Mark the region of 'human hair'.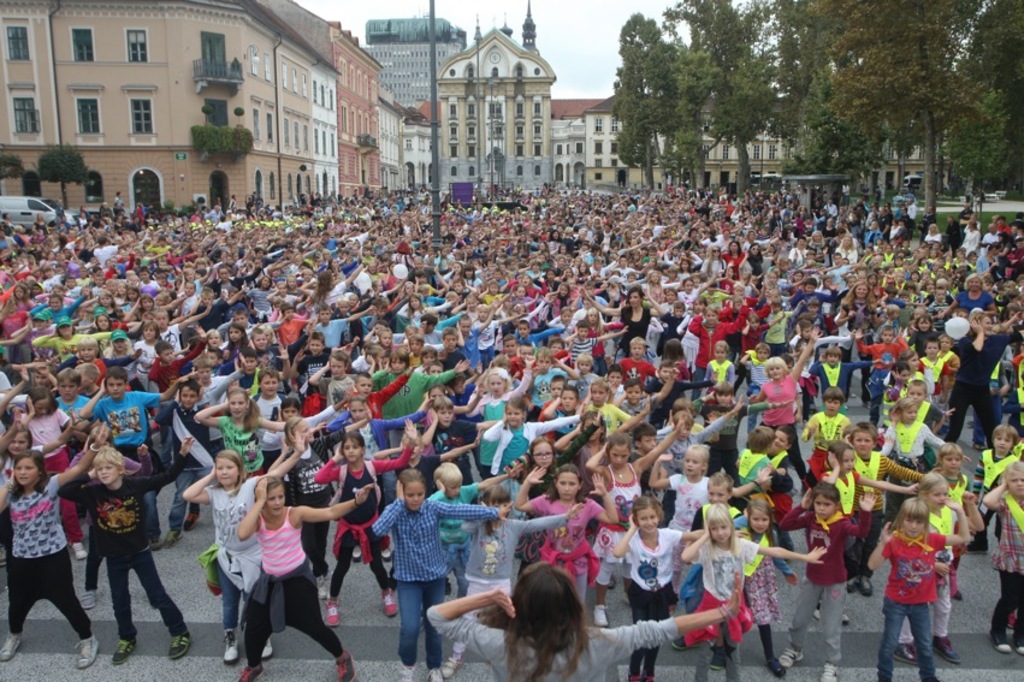
Region: <box>1004,457,1023,476</box>.
